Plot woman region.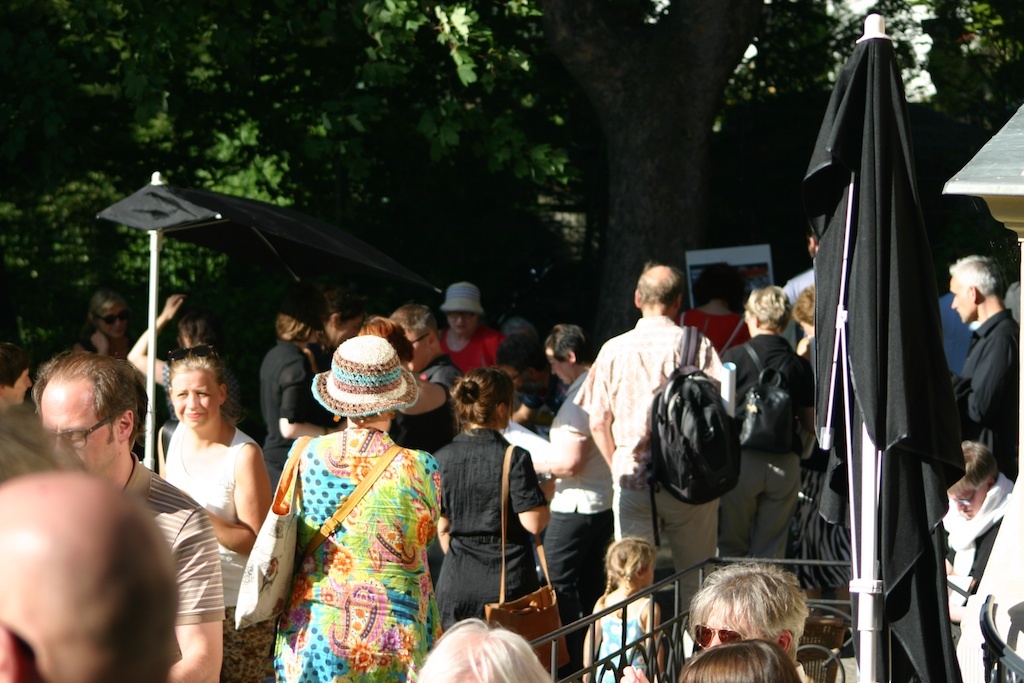
Plotted at bbox(148, 341, 280, 680).
